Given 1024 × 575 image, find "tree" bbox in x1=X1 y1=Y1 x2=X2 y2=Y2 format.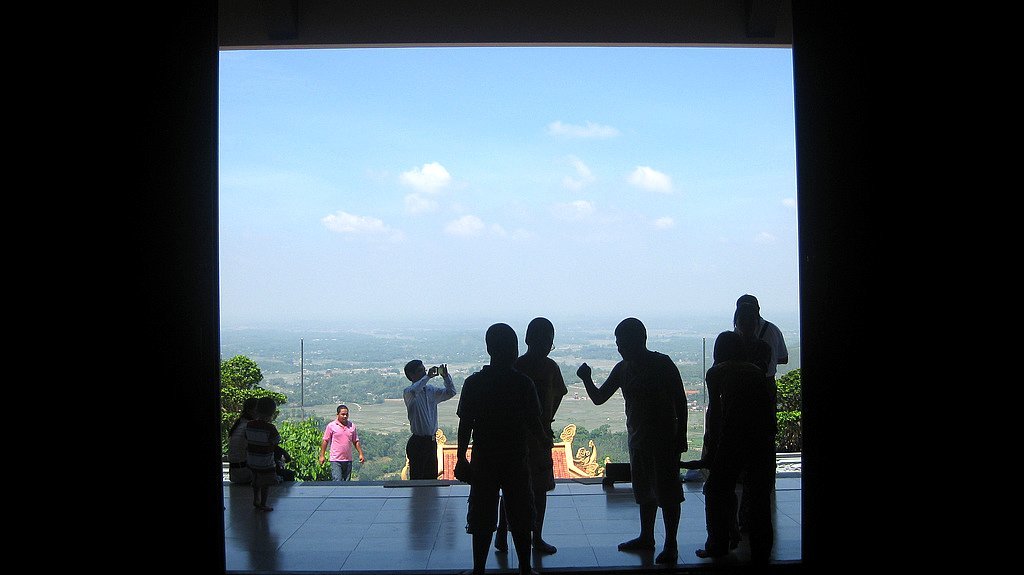
x1=554 y1=420 x2=627 y2=467.
